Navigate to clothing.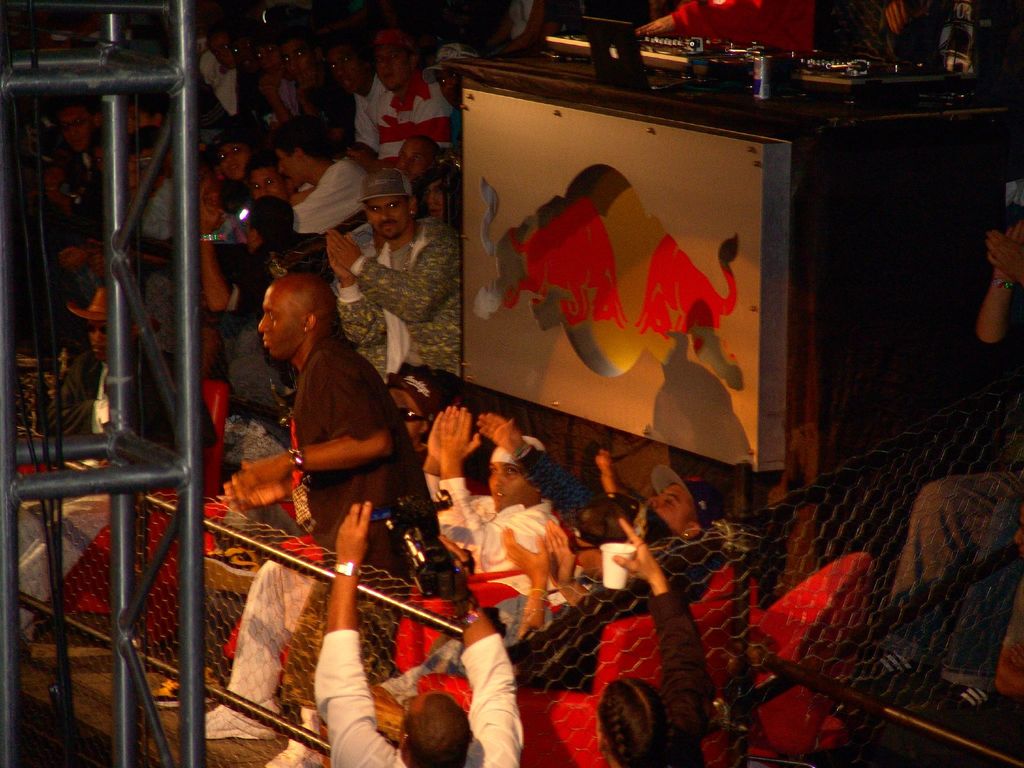
Navigation target: locate(666, 0, 819, 49).
